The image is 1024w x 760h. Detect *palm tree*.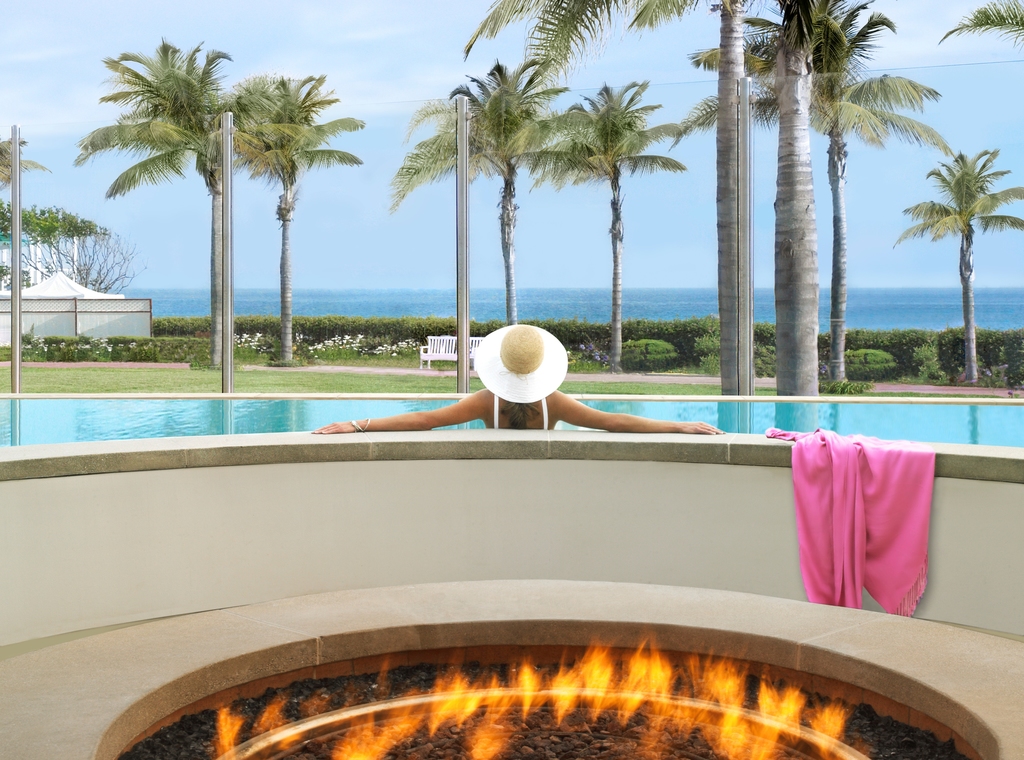
Detection: <box>68,33,240,368</box>.
